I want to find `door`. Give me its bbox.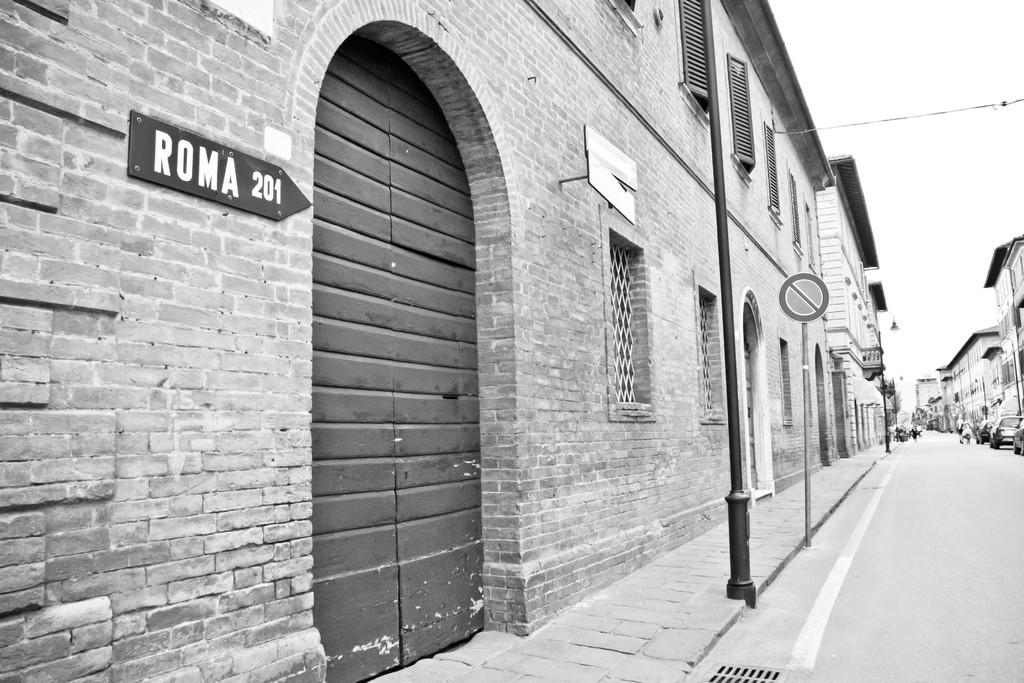
Rect(315, 35, 404, 682).
